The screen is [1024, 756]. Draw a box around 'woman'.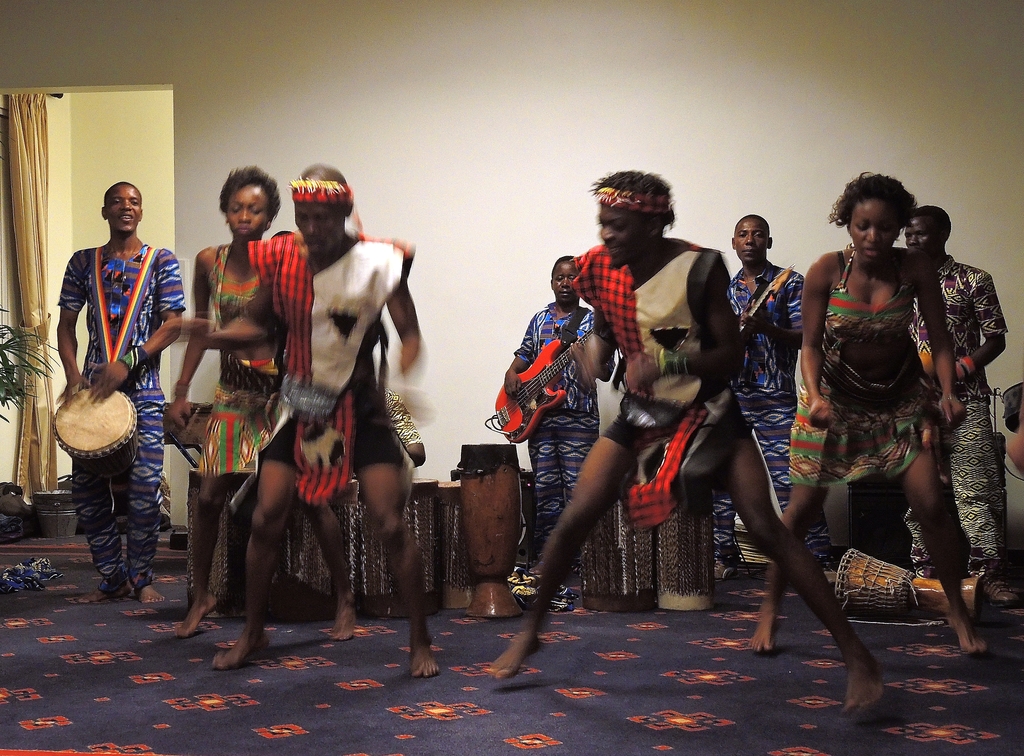
481,155,886,718.
